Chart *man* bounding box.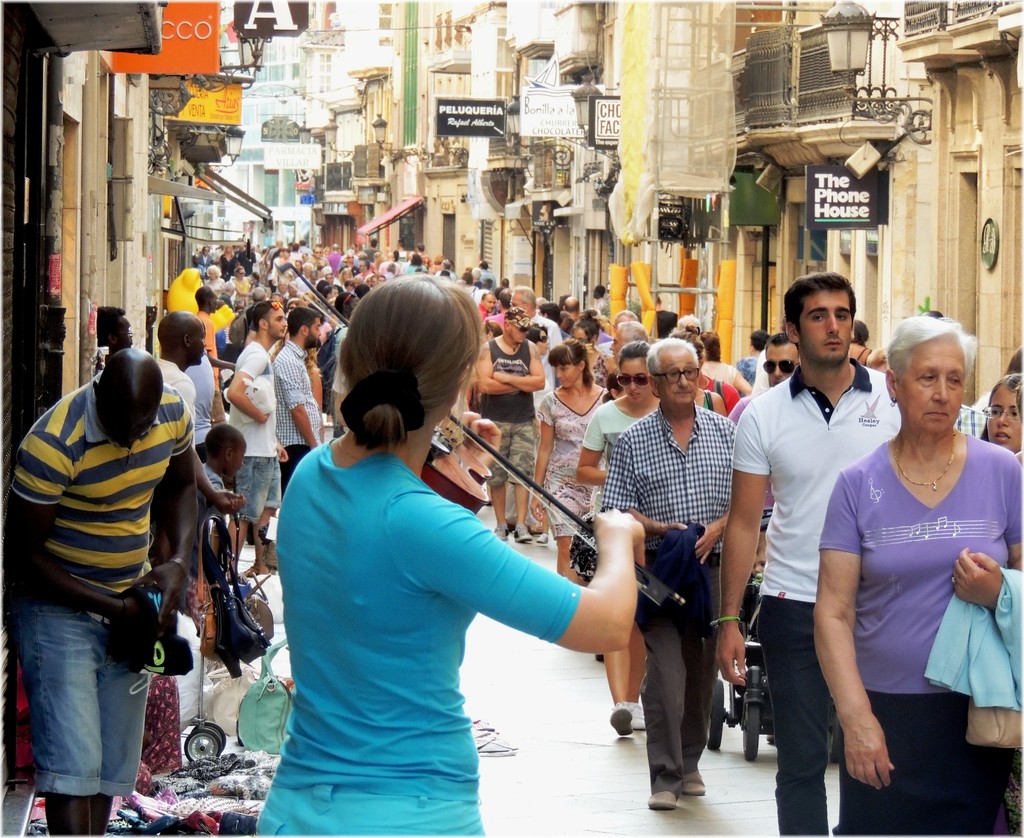
Charted: [150, 311, 252, 573].
